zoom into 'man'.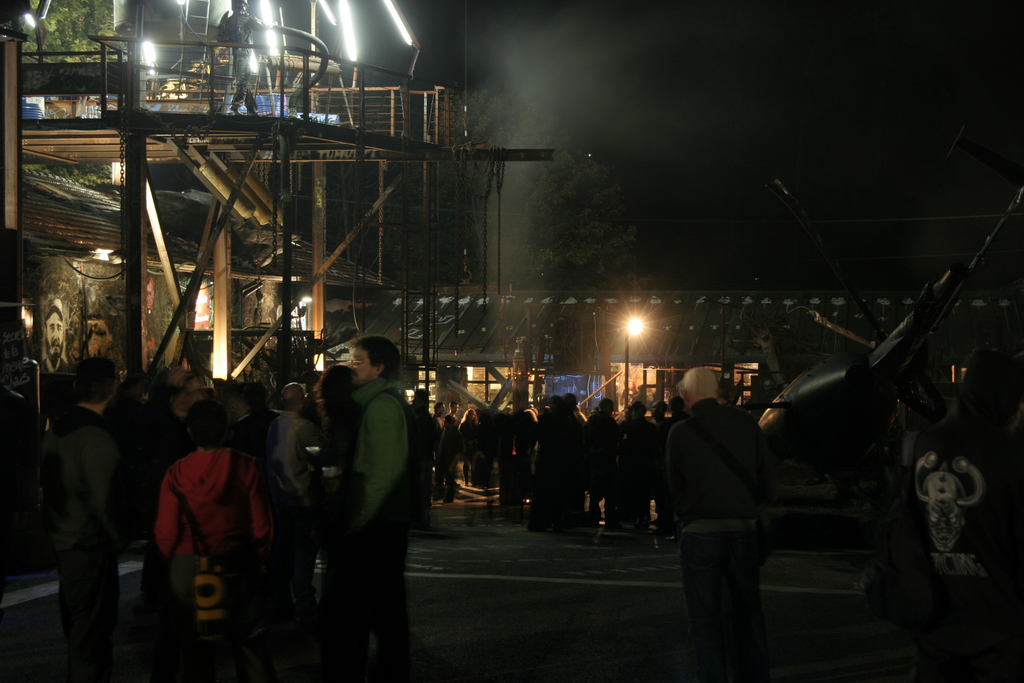
Zoom target: <box>38,304,69,373</box>.
